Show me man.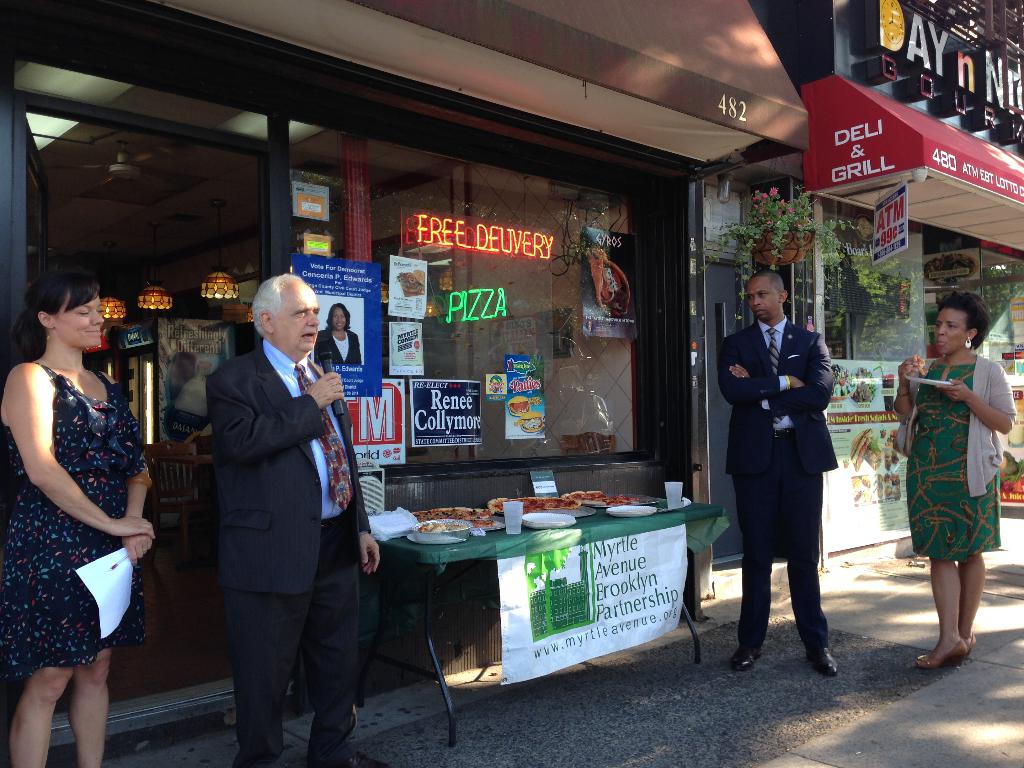
man is here: x1=319 y1=303 x2=367 y2=365.
